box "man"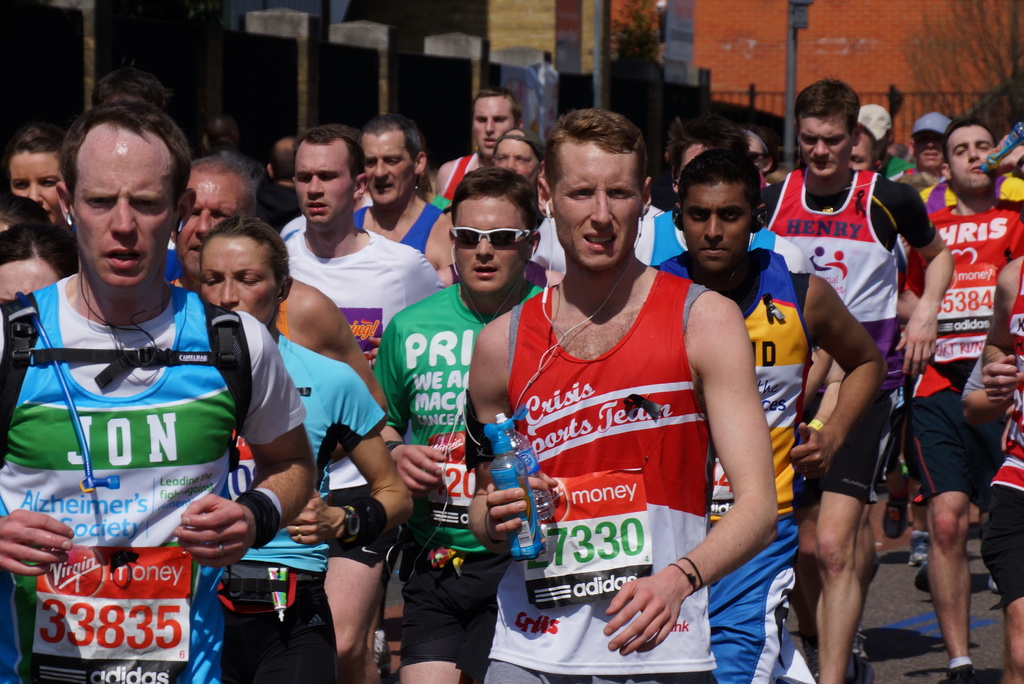
l=433, t=84, r=529, b=202
